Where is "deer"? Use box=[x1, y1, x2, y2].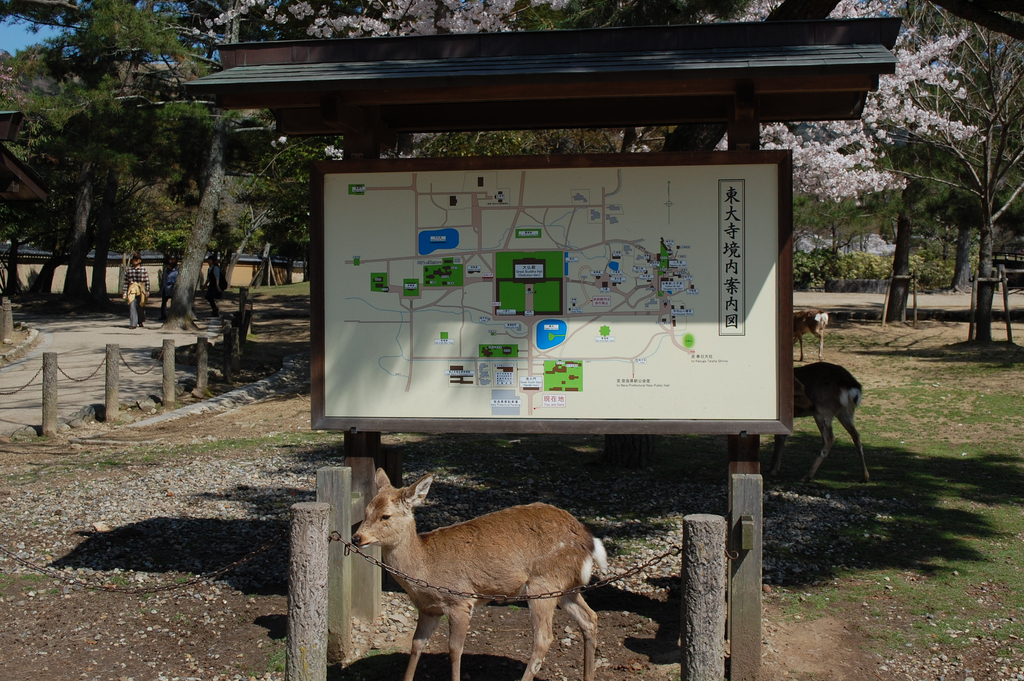
box=[356, 464, 611, 680].
